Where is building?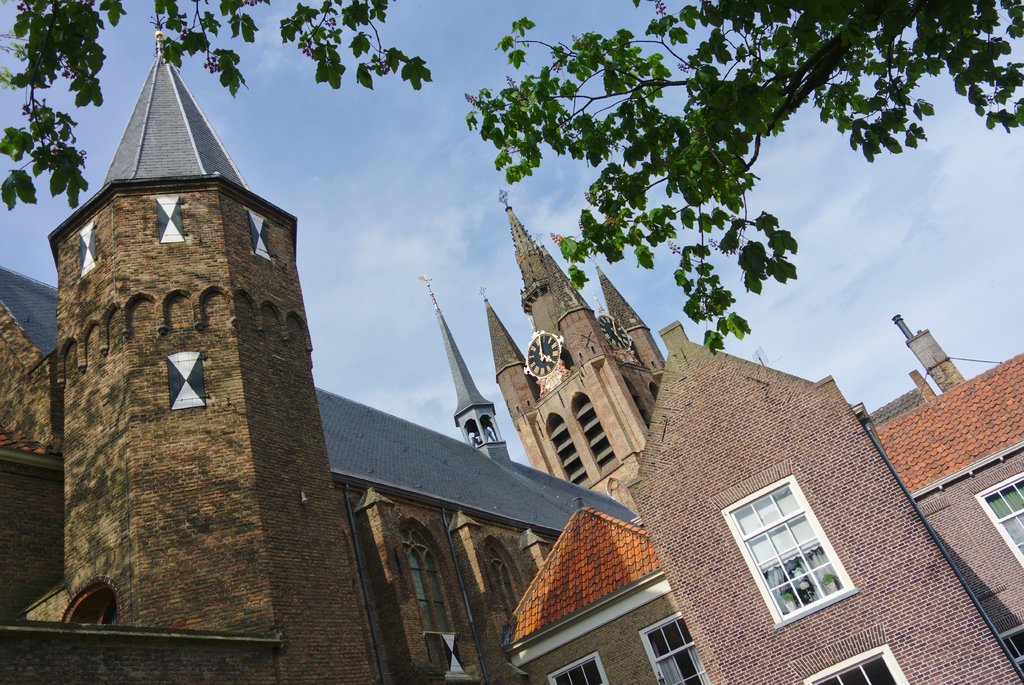
box(0, 16, 647, 684).
